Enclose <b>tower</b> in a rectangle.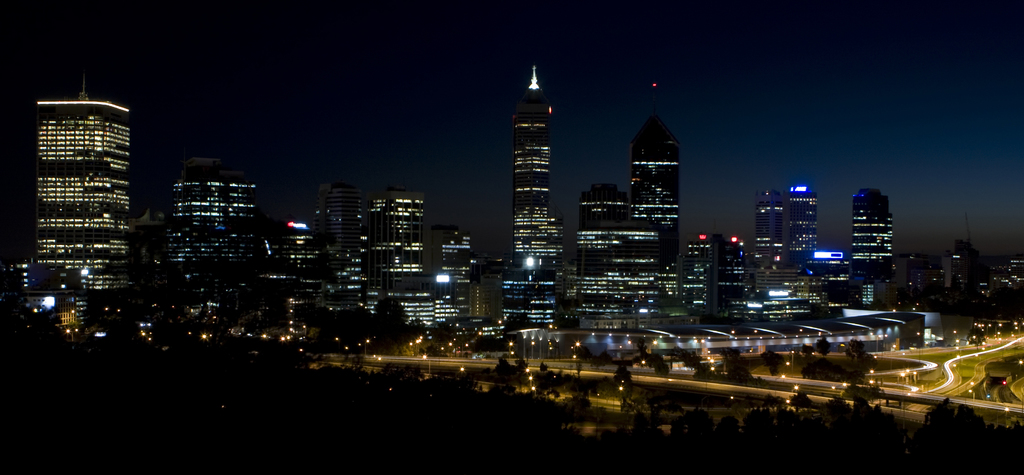
Rect(634, 126, 684, 331).
